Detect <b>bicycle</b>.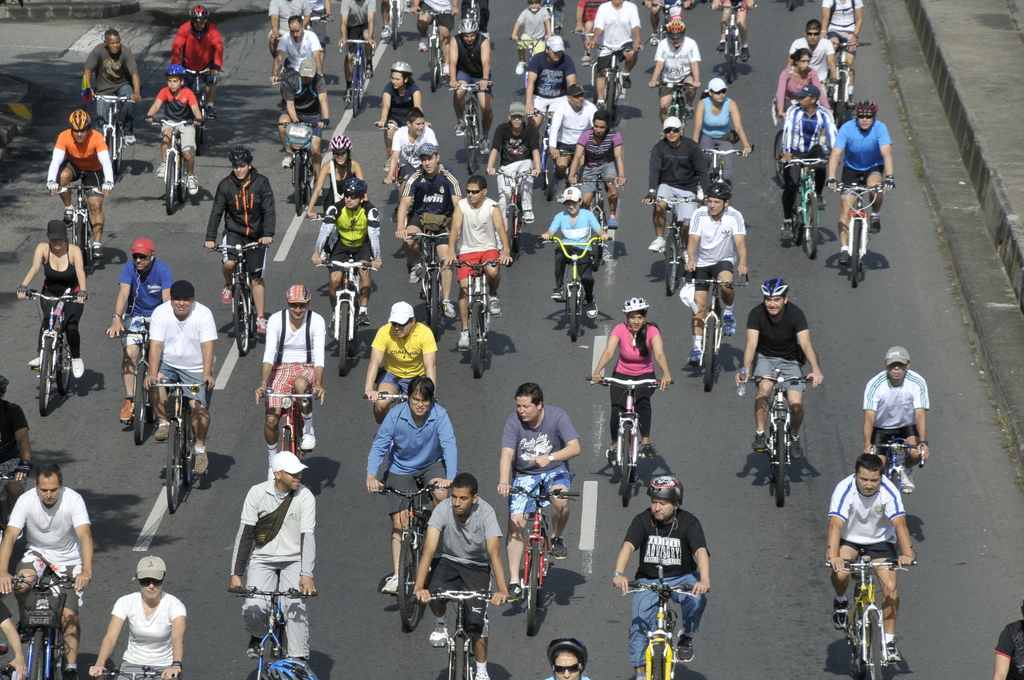
Detected at rect(742, 368, 816, 505).
